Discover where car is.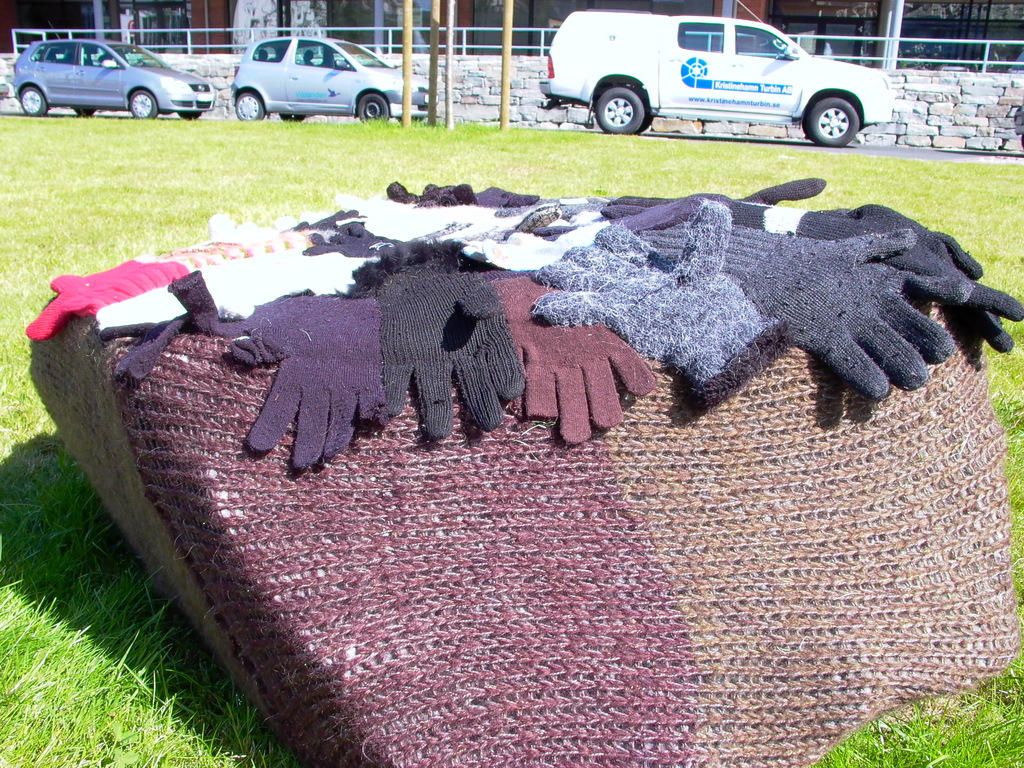
Discovered at bbox=(206, 27, 412, 115).
